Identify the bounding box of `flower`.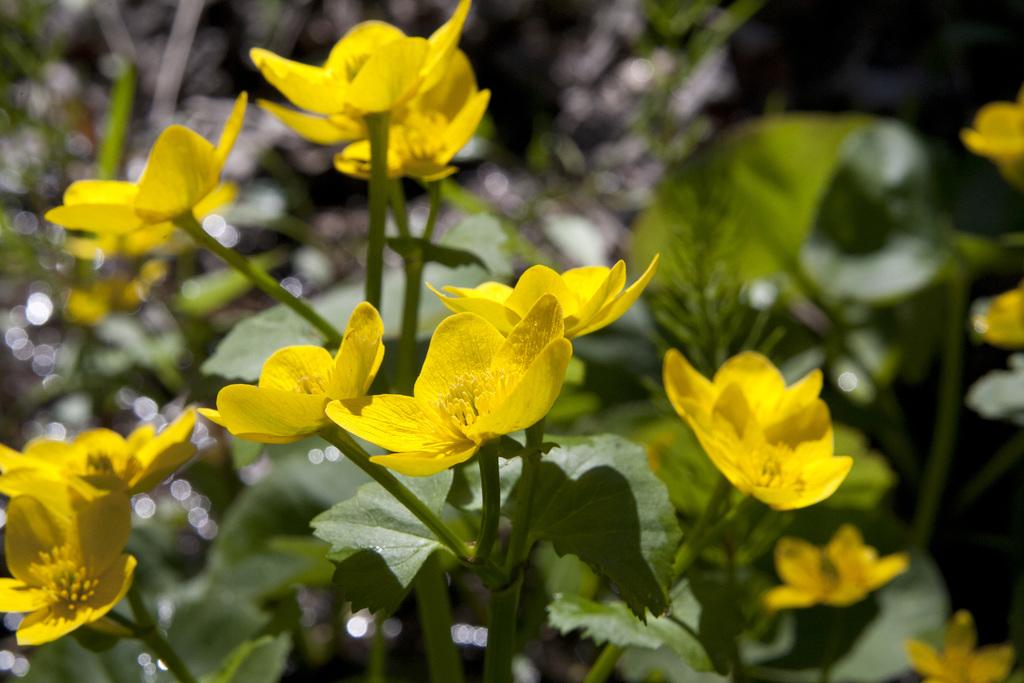
961, 90, 1023, 190.
